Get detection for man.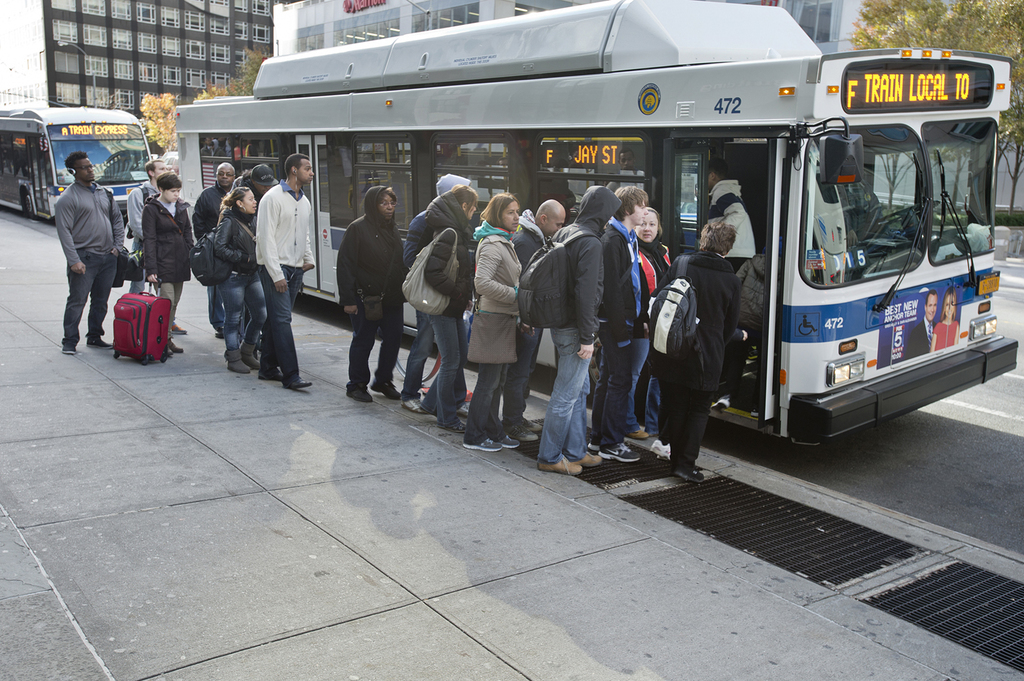
Detection: (left=128, top=156, right=170, bottom=286).
